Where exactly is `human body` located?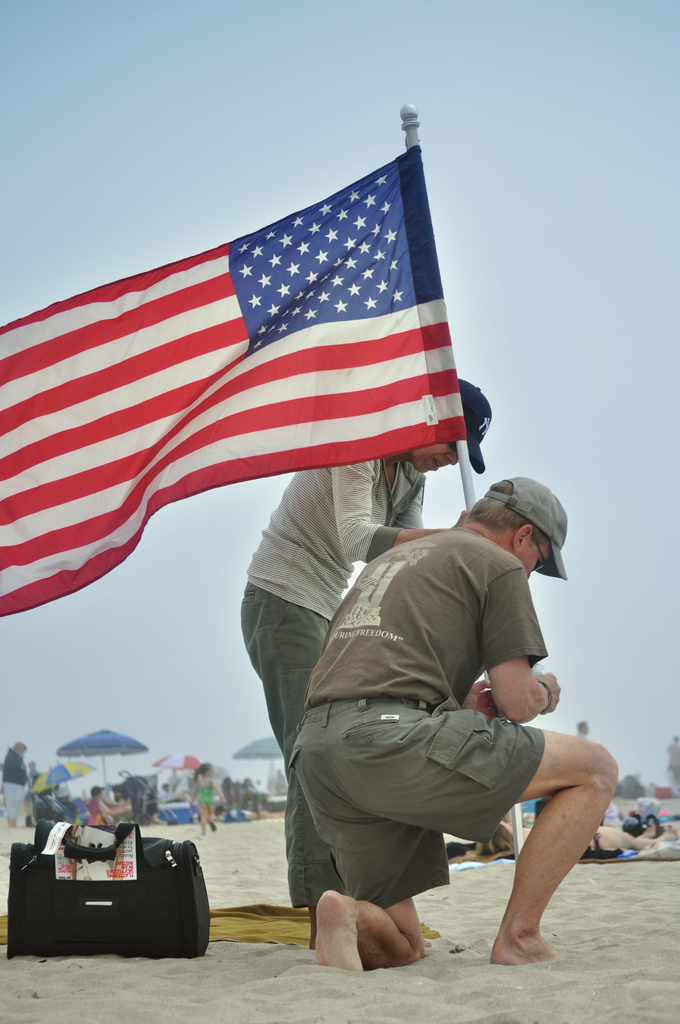
Its bounding box is select_region(189, 761, 224, 835).
